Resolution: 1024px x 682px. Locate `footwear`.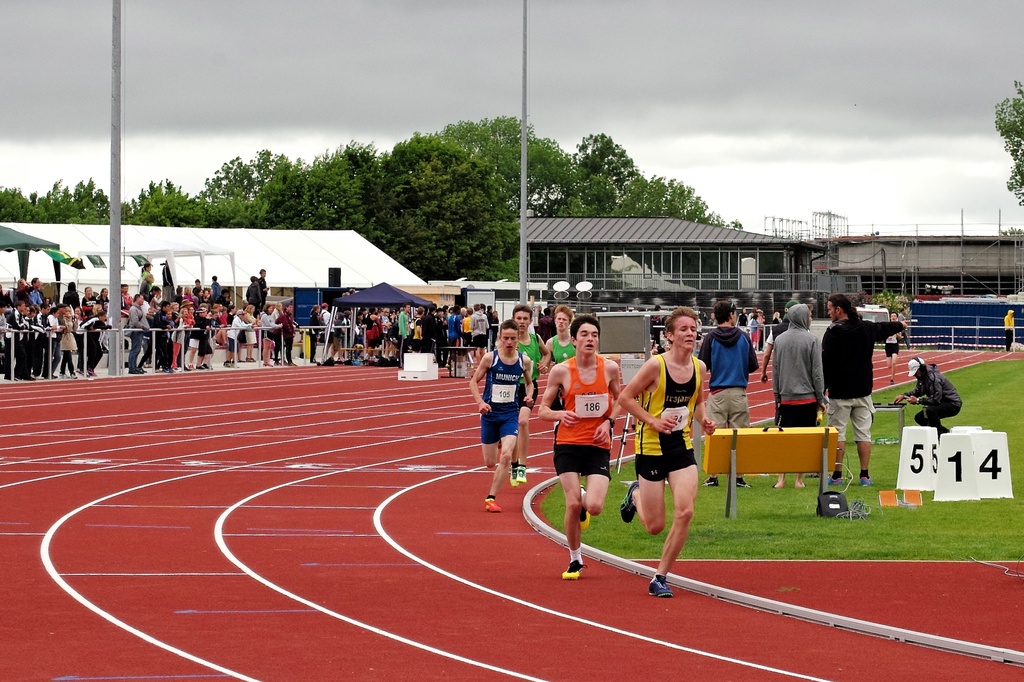
BBox(517, 464, 525, 487).
